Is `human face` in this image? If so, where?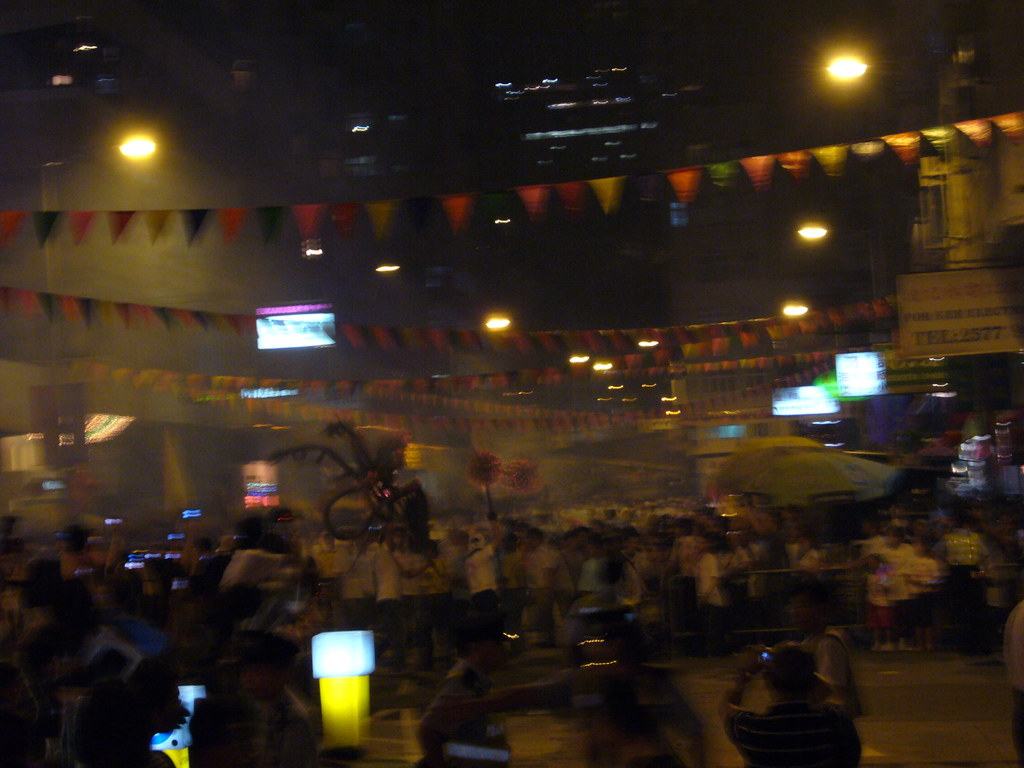
Yes, at {"x1": 788, "y1": 591, "x2": 816, "y2": 630}.
